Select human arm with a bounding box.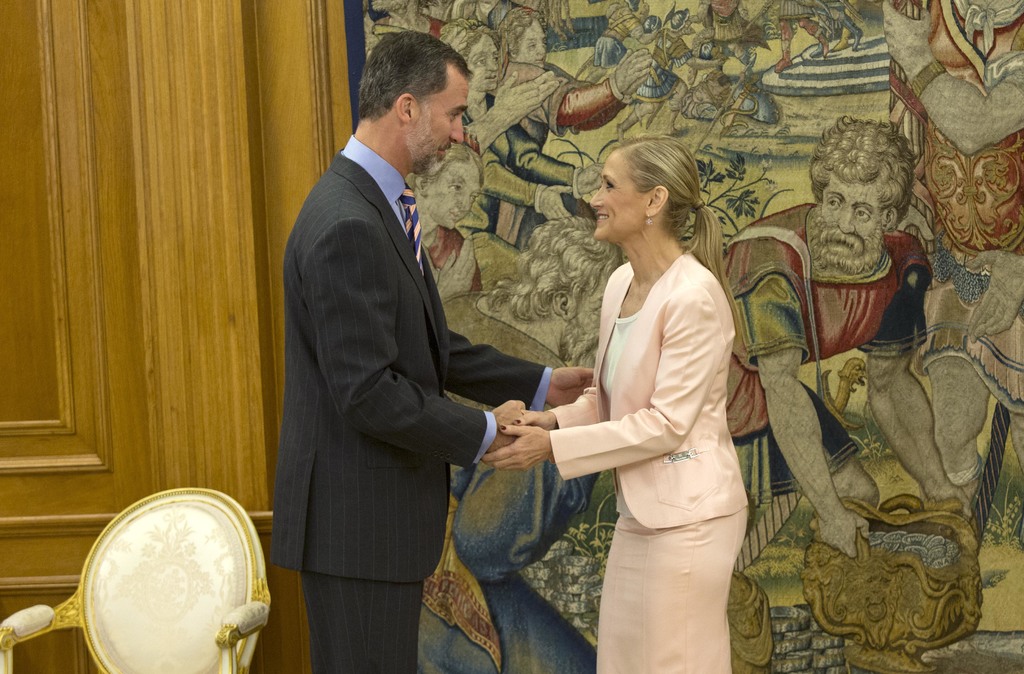
rect(751, 230, 865, 557).
